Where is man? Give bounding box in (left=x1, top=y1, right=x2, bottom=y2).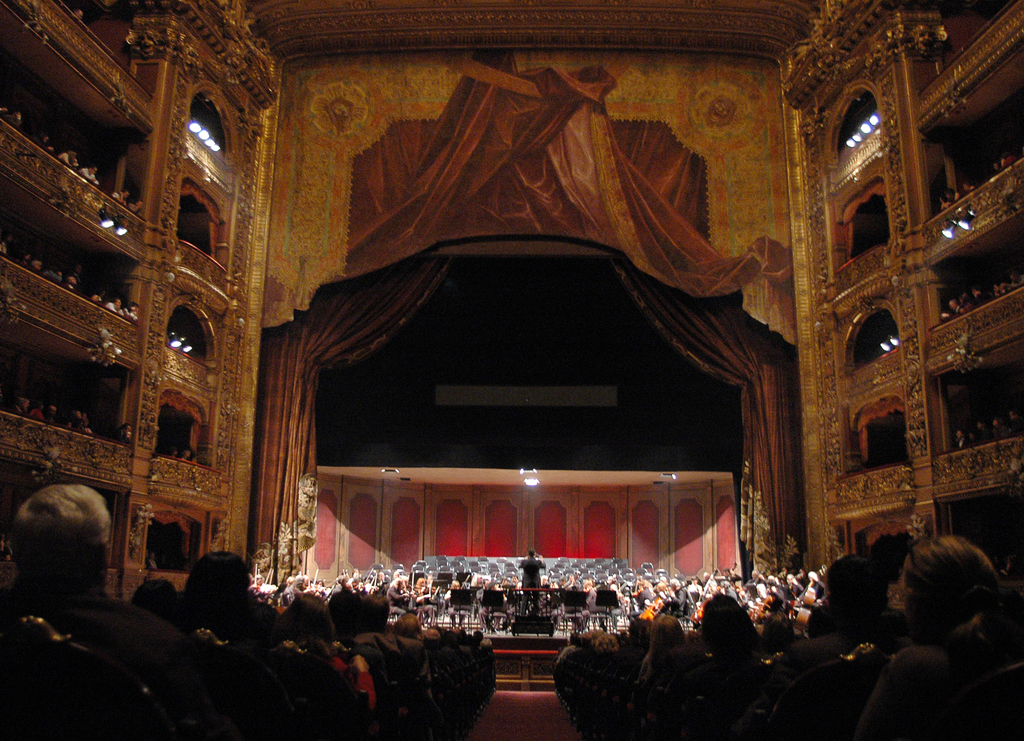
(left=111, top=422, right=131, bottom=447).
